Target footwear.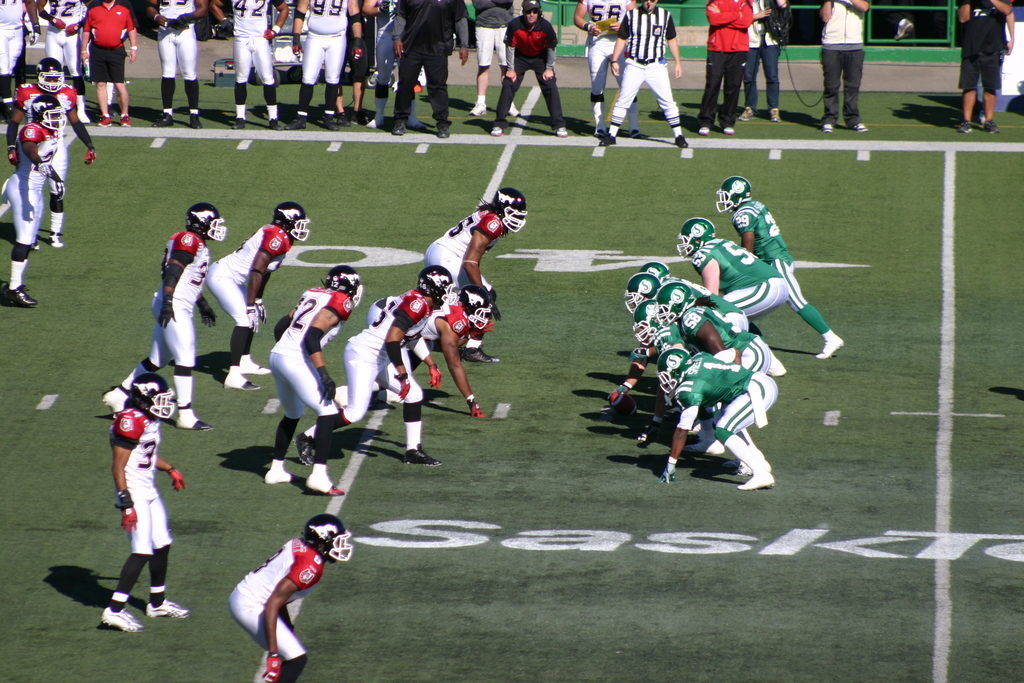
Target region: (814, 335, 840, 354).
